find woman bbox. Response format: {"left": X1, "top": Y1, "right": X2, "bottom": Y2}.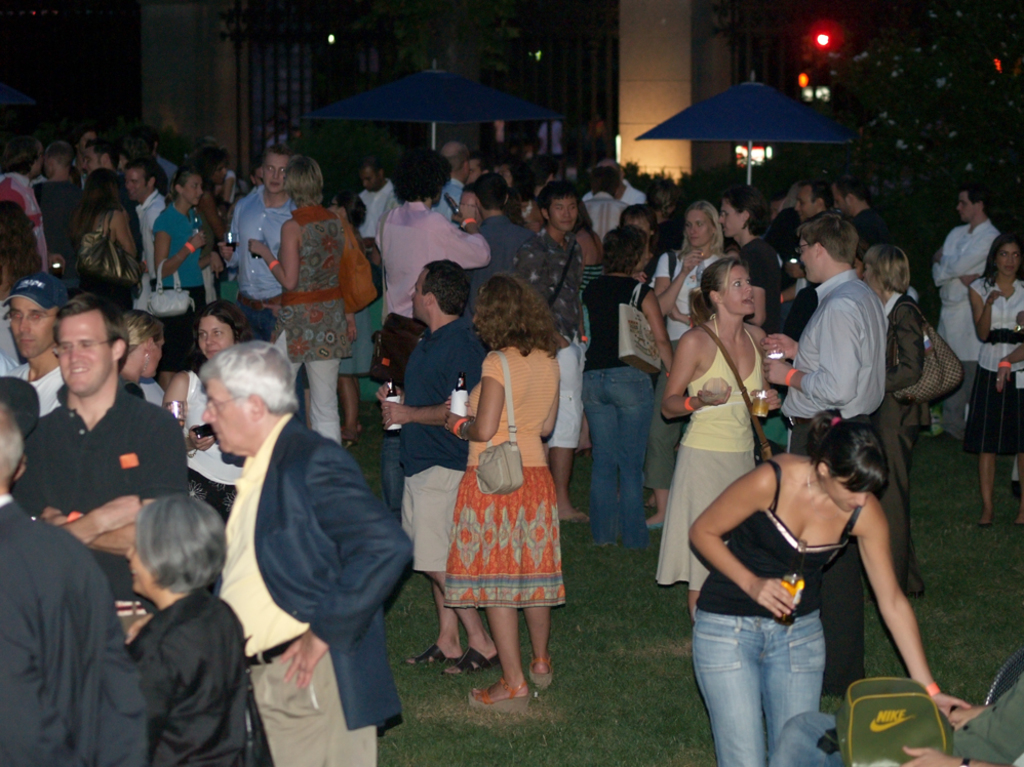
{"left": 74, "top": 171, "right": 134, "bottom": 306}.
